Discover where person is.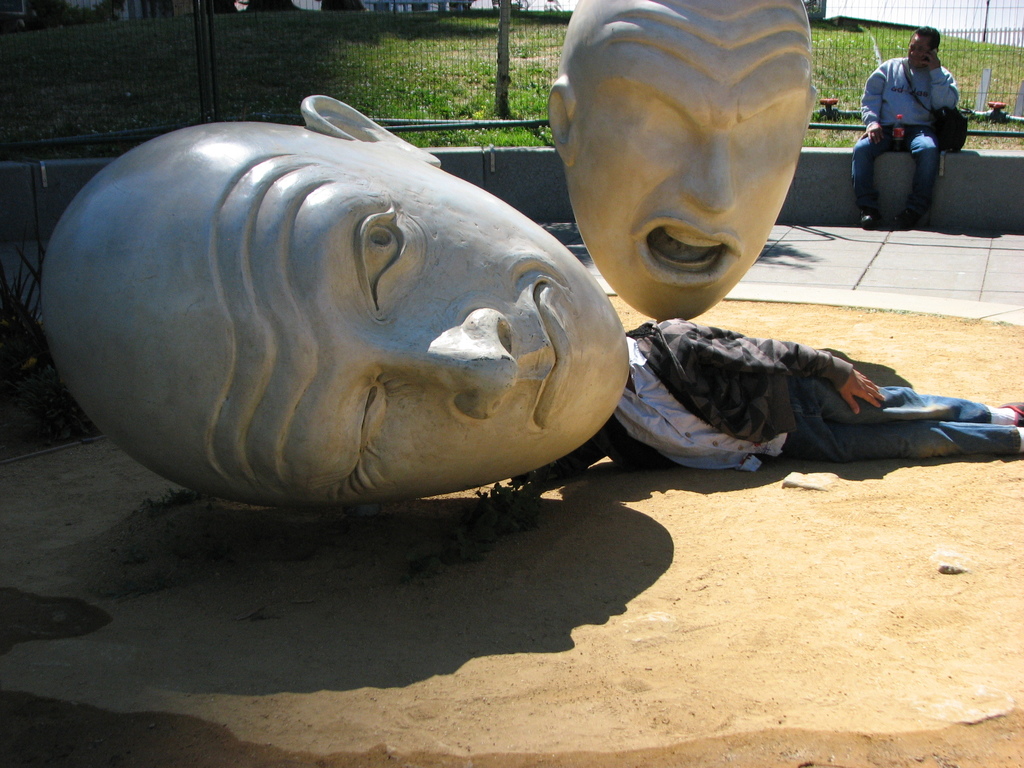
Discovered at pyautogui.locateOnScreen(867, 16, 970, 216).
